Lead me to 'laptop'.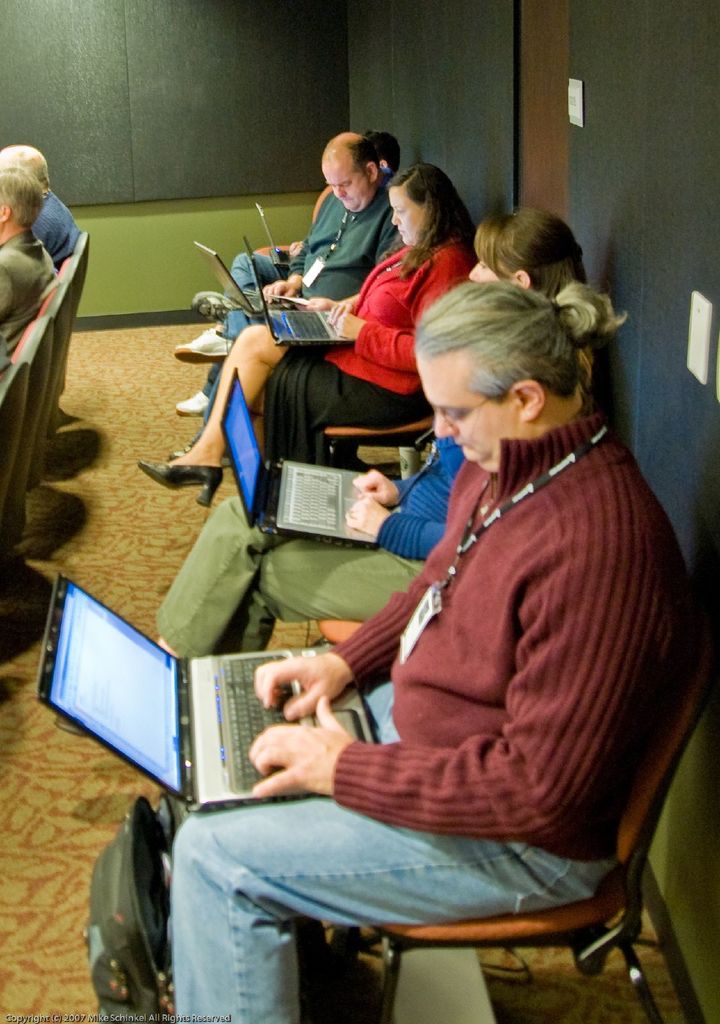
Lead to detection(216, 365, 382, 552).
